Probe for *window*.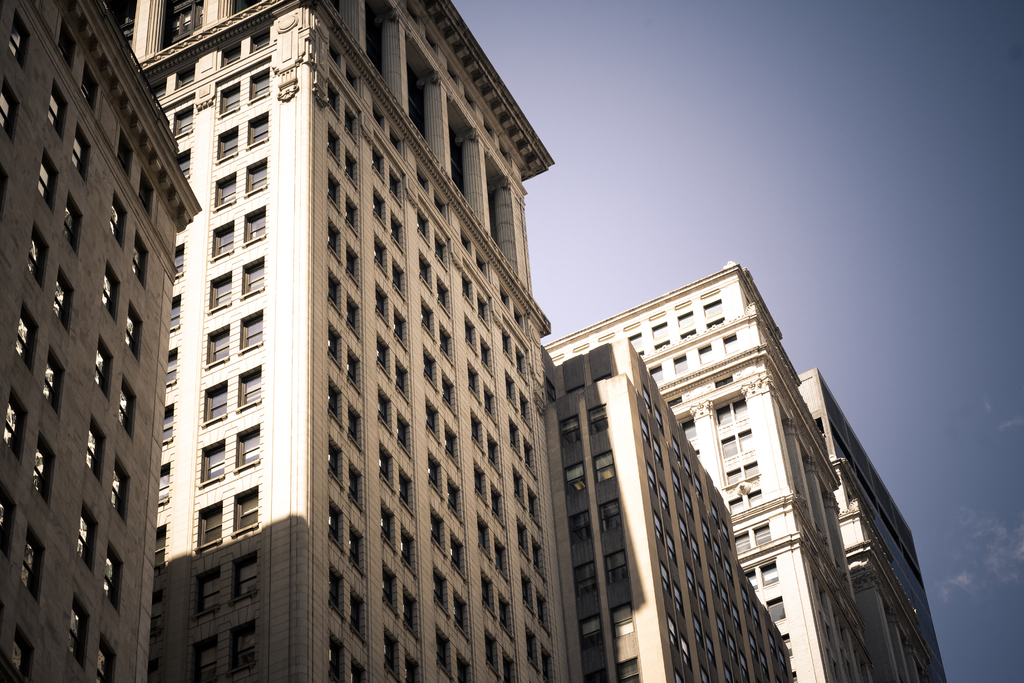
Probe result: <box>122,297,145,361</box>.
